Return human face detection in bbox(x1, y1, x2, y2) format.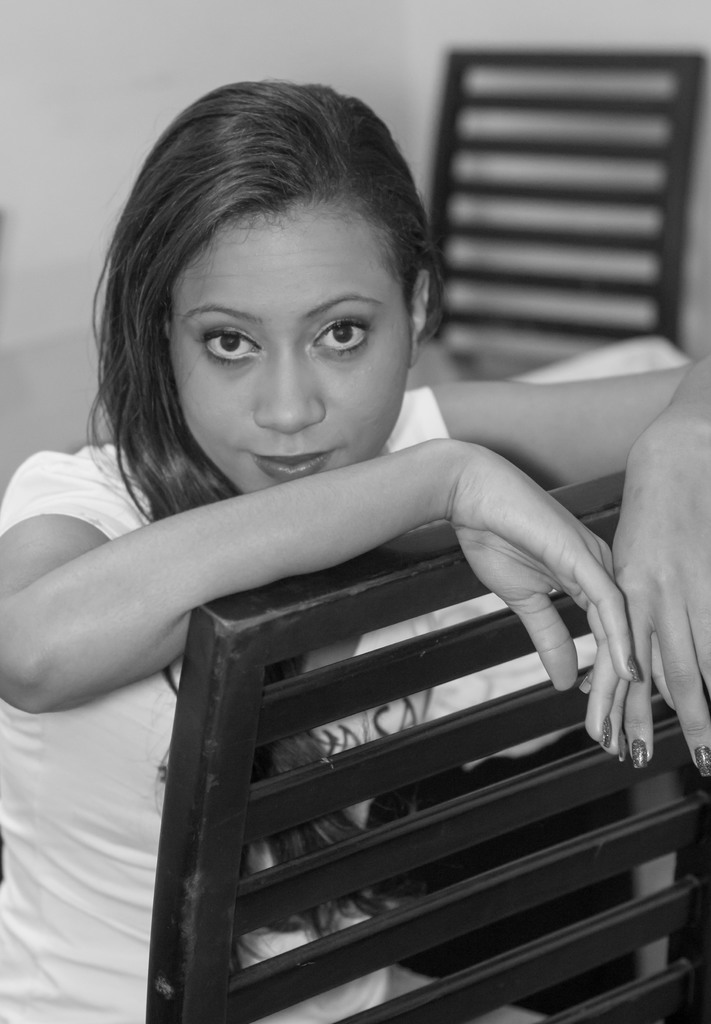
bbox(164, 189, 414, 490).
